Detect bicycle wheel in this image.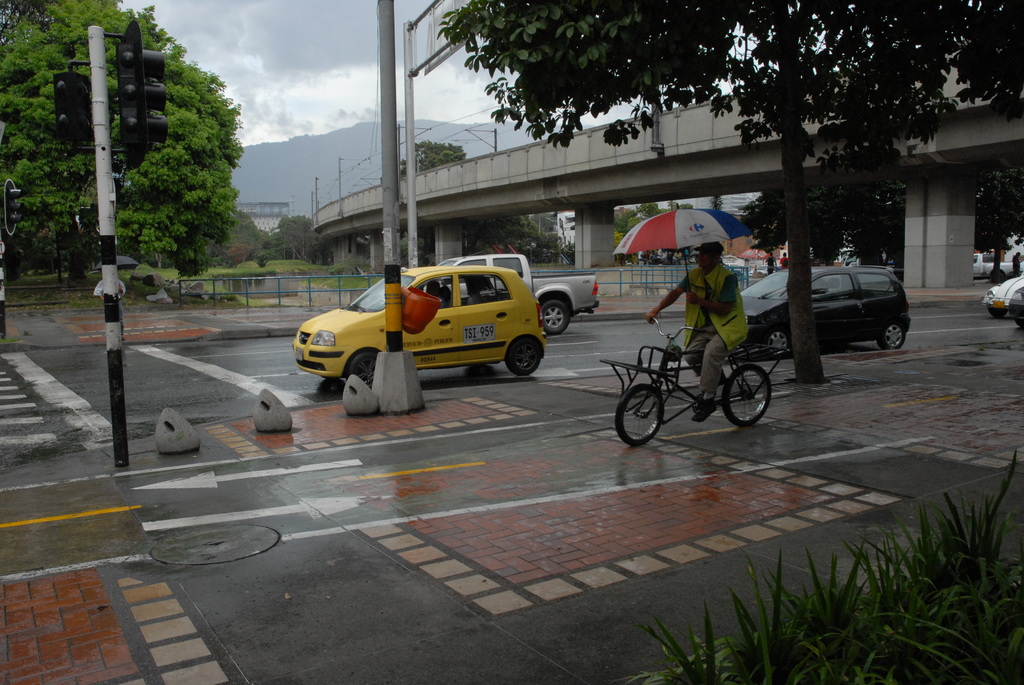
Detection: detection(604, 382, 672, 448).
